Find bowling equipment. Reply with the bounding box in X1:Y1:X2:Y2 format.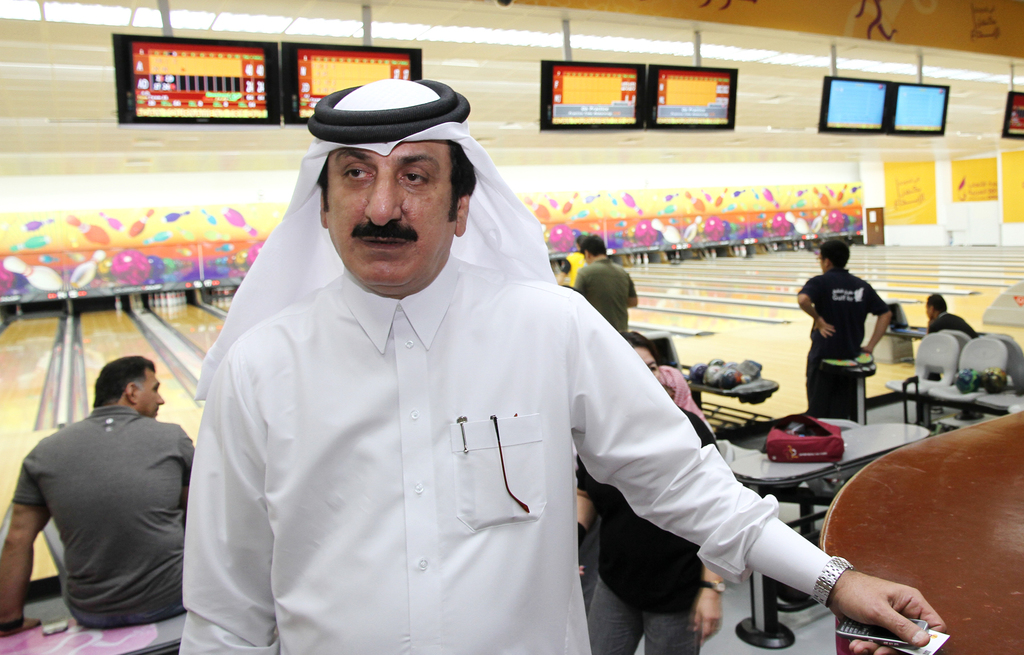
4:254:66:292.
